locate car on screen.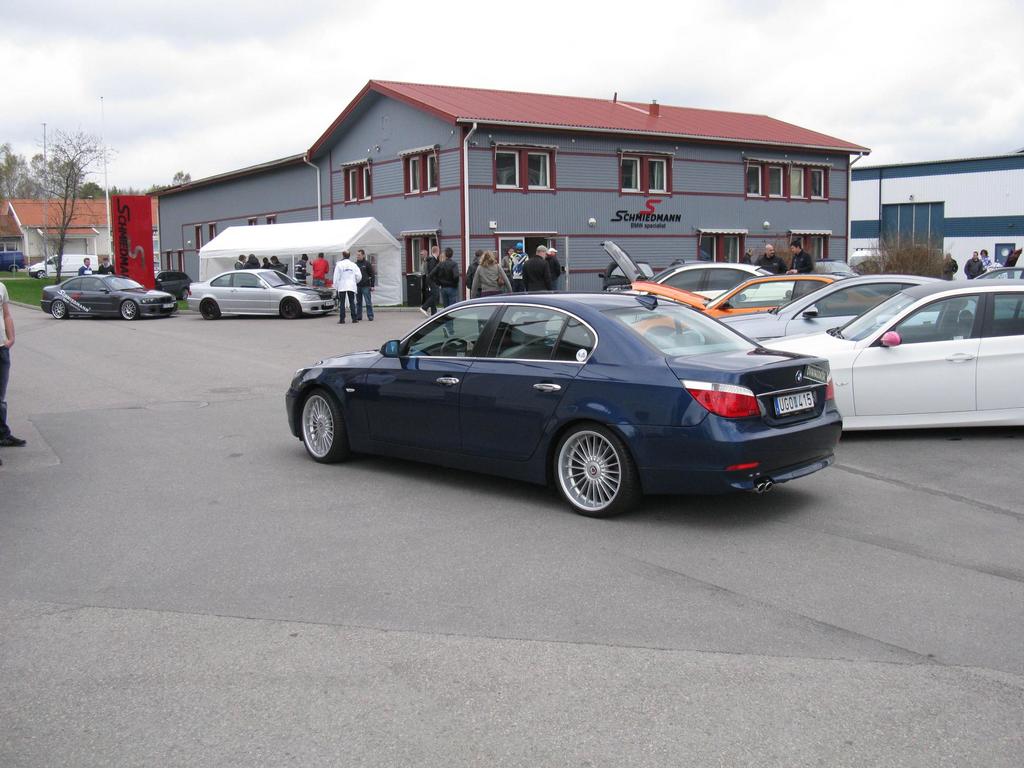
On screen at 156, 281, 161, 290.
